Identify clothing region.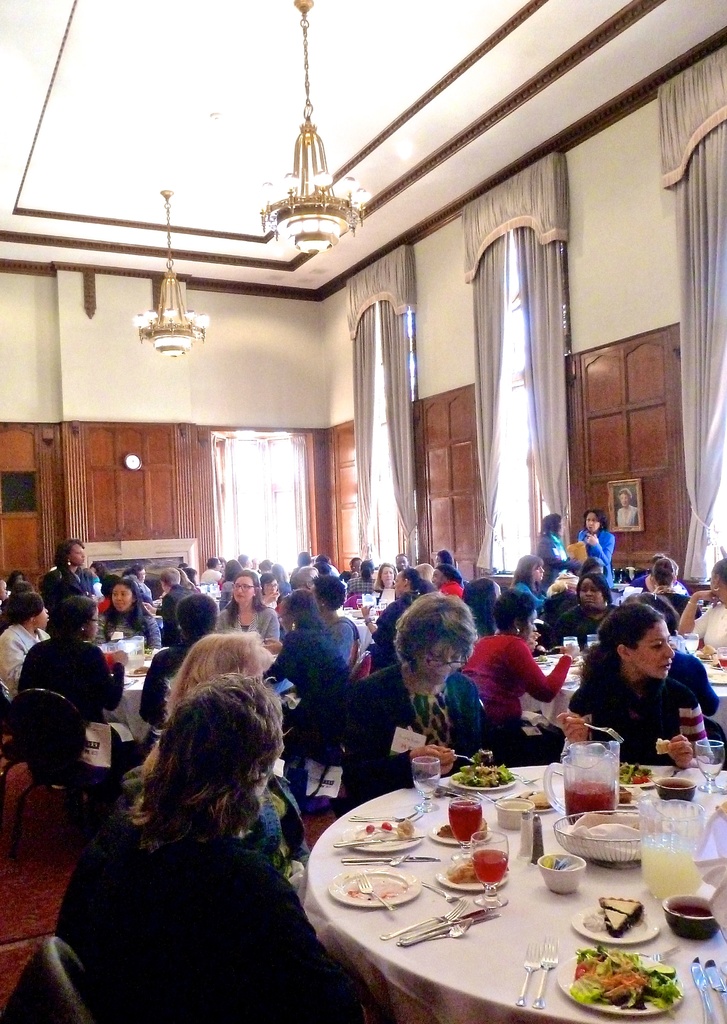
Region: 328 616 362 659.
